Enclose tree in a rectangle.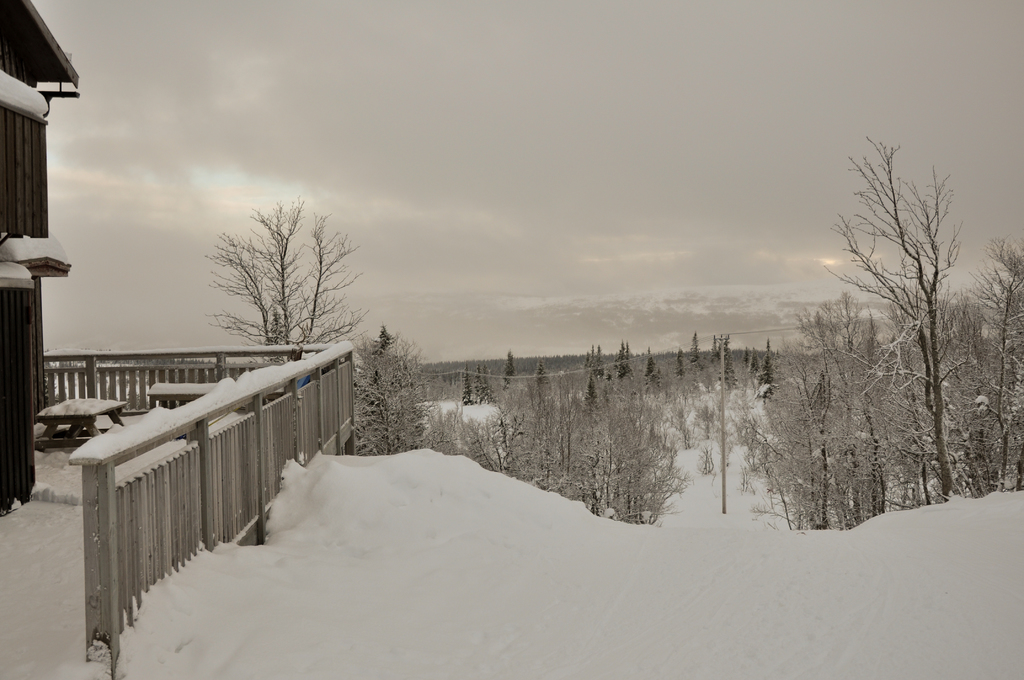
x1=343 y1=334 x2=442 y2=465.
